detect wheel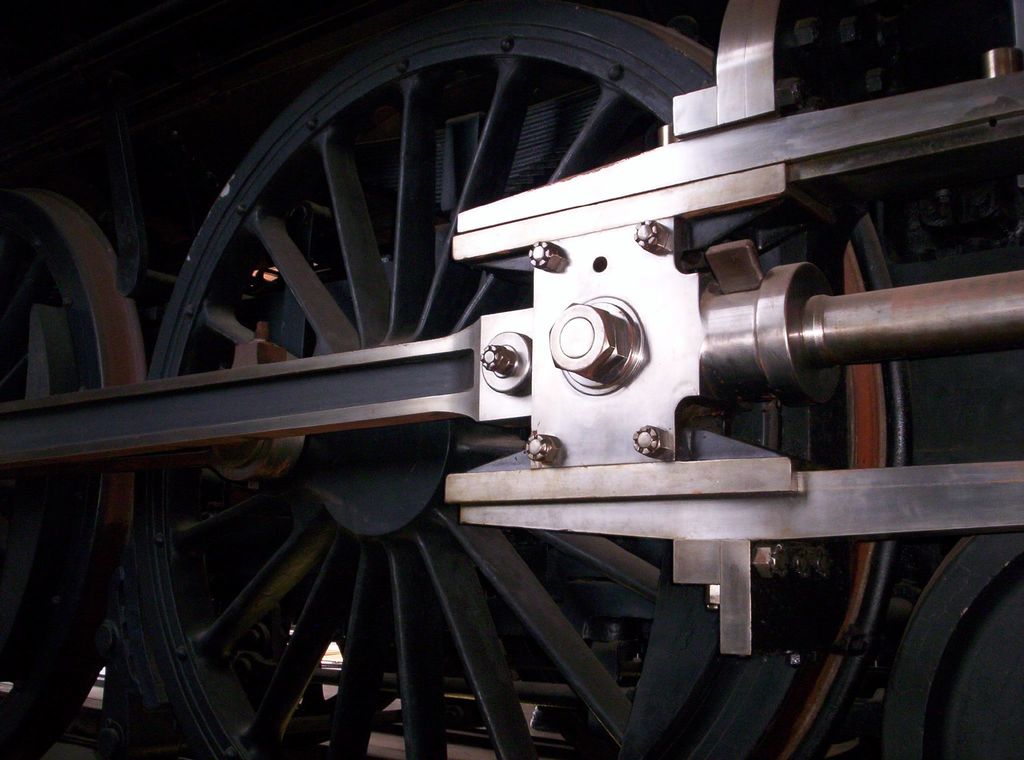
[0,191,147,759]
